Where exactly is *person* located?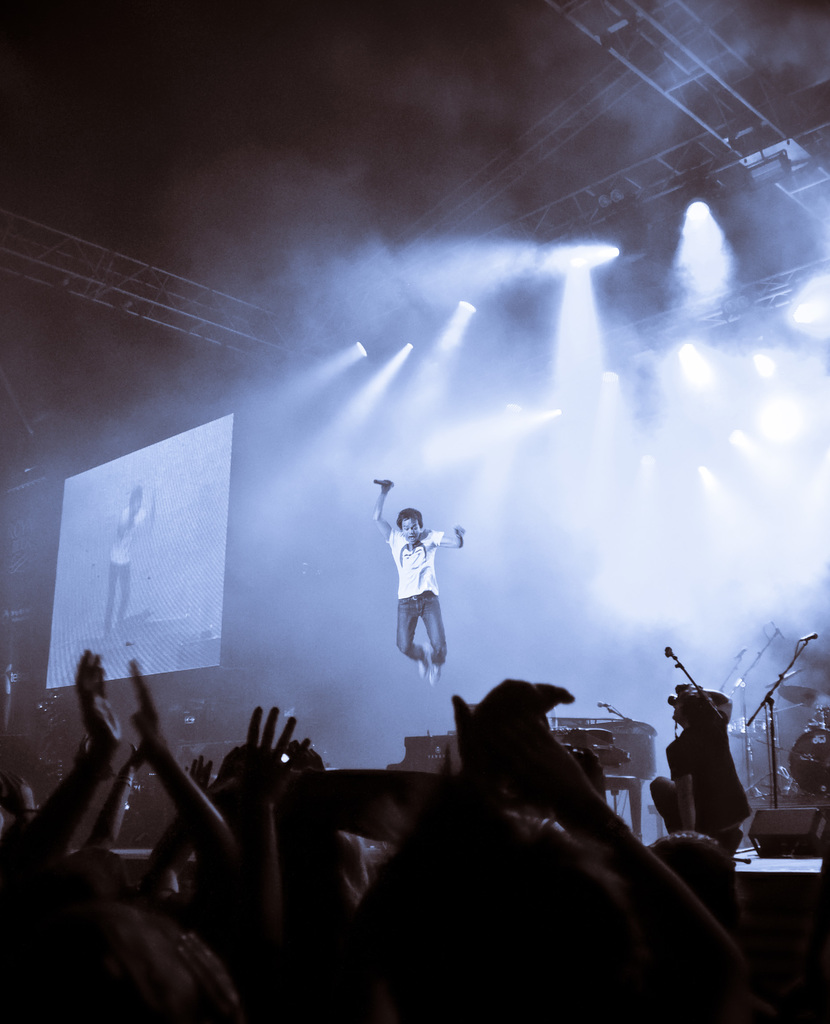
Its bounding box is 108 482 150 631.
